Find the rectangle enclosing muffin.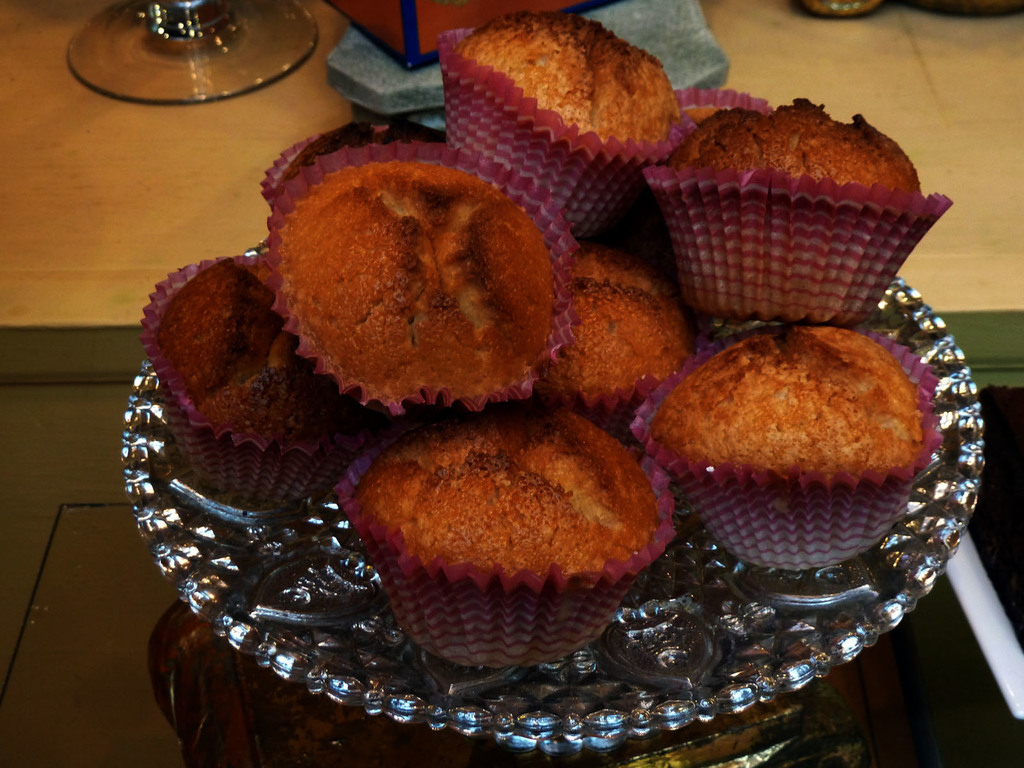
pyautogui.locateOnScreen(643, 92, 957, 328).
